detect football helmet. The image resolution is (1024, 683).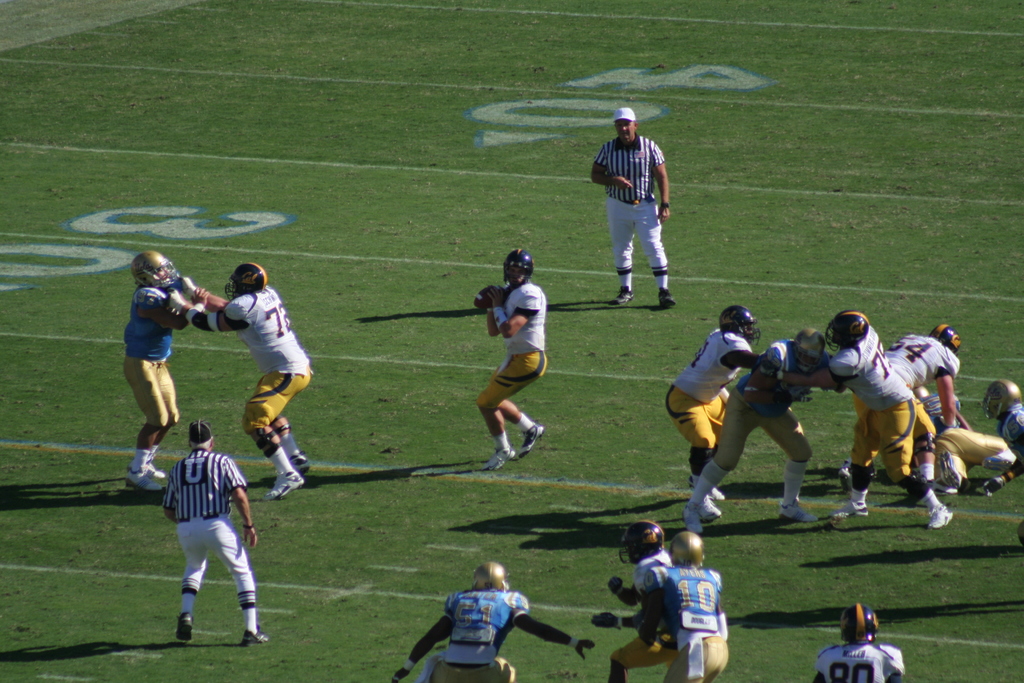
rect(793, 328, 828, 373).
